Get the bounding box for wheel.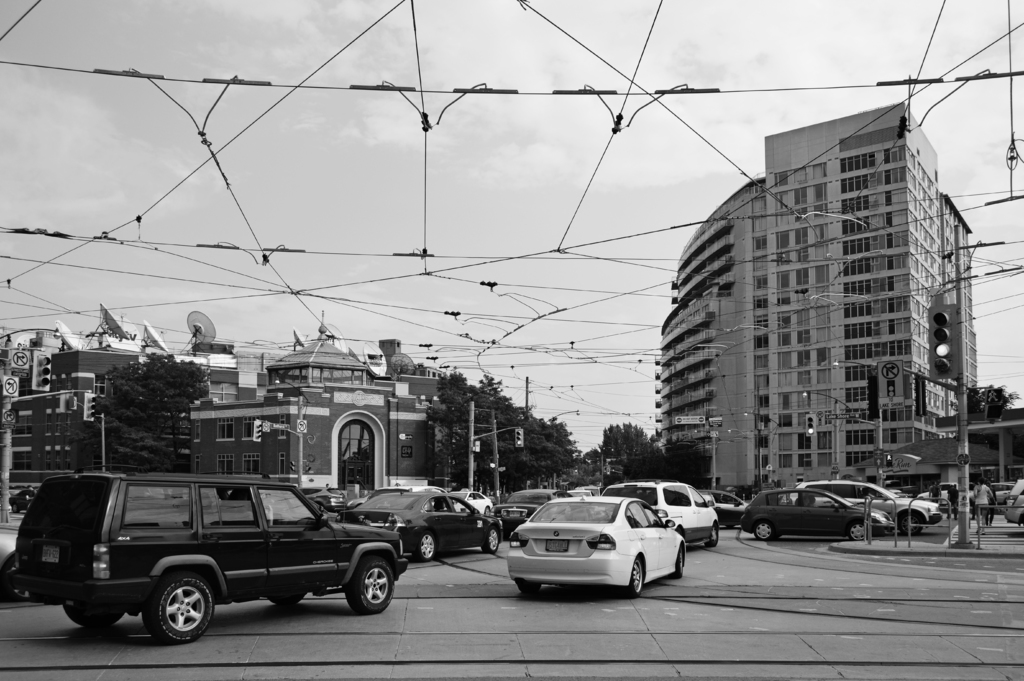
754 520 770 538.
